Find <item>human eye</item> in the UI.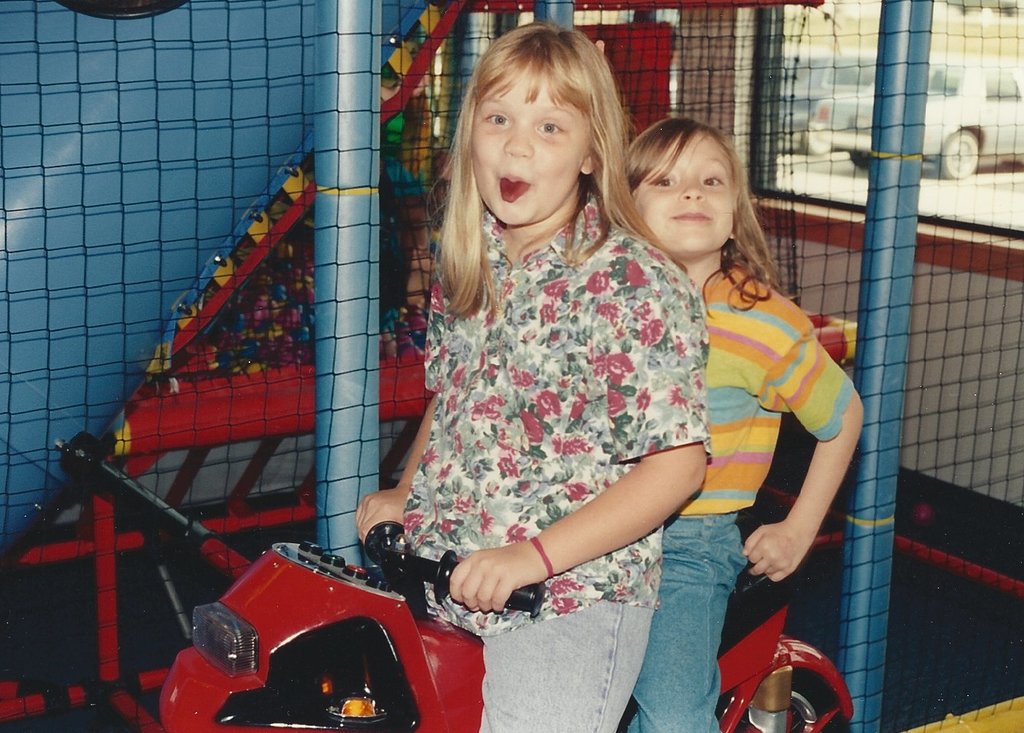
UI element at (left=537, top=114, right=561, bottom=137).
